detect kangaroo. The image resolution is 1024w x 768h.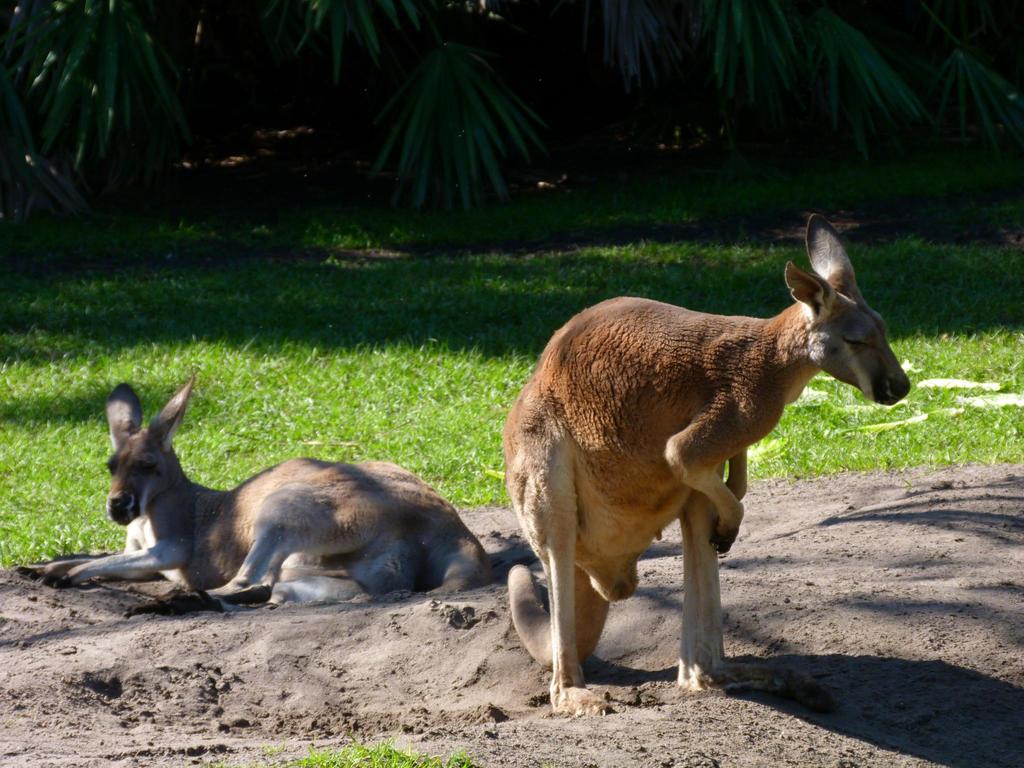
[499, 213, 911, 723].
